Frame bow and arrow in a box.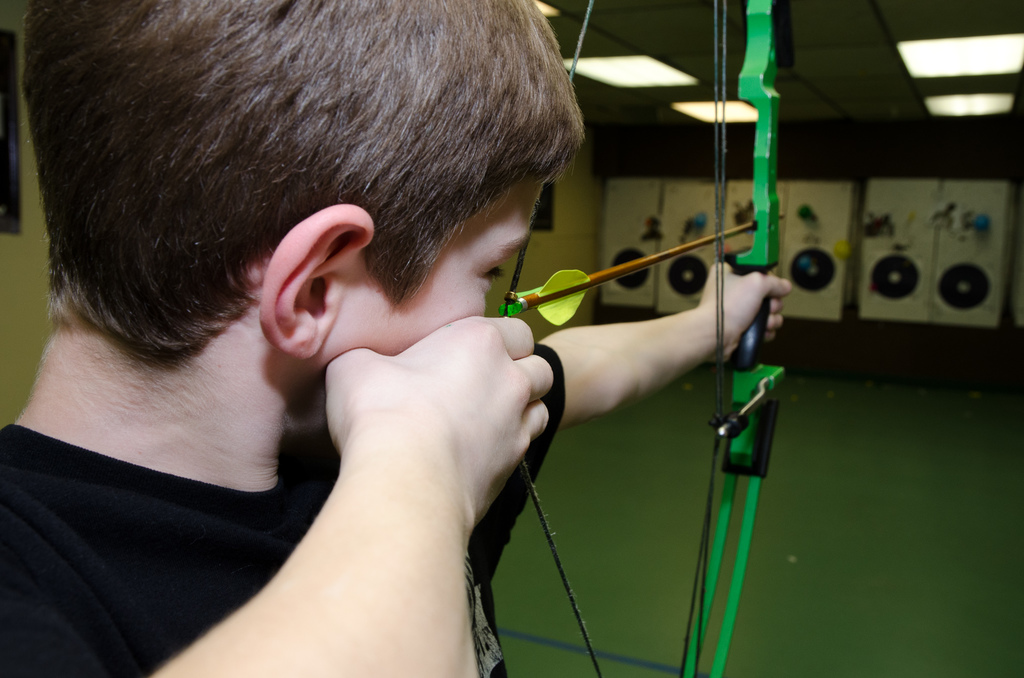
Rect(504, 0, 783, 677).
